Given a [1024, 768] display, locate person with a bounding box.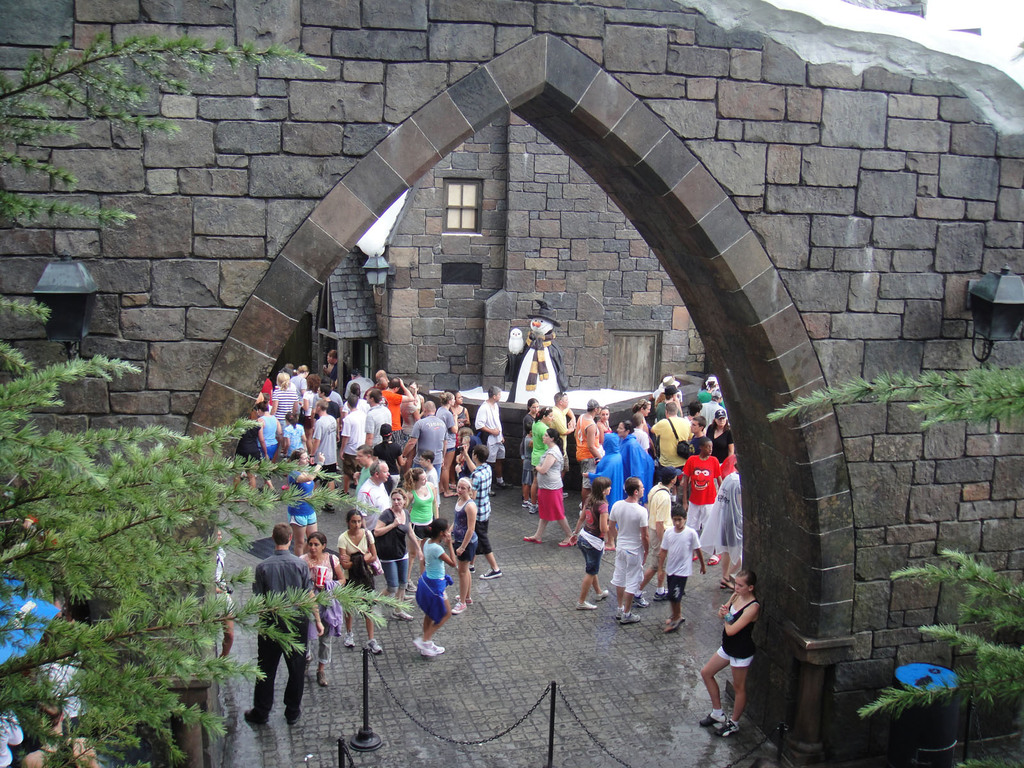
Located: 719 570 787 746.
